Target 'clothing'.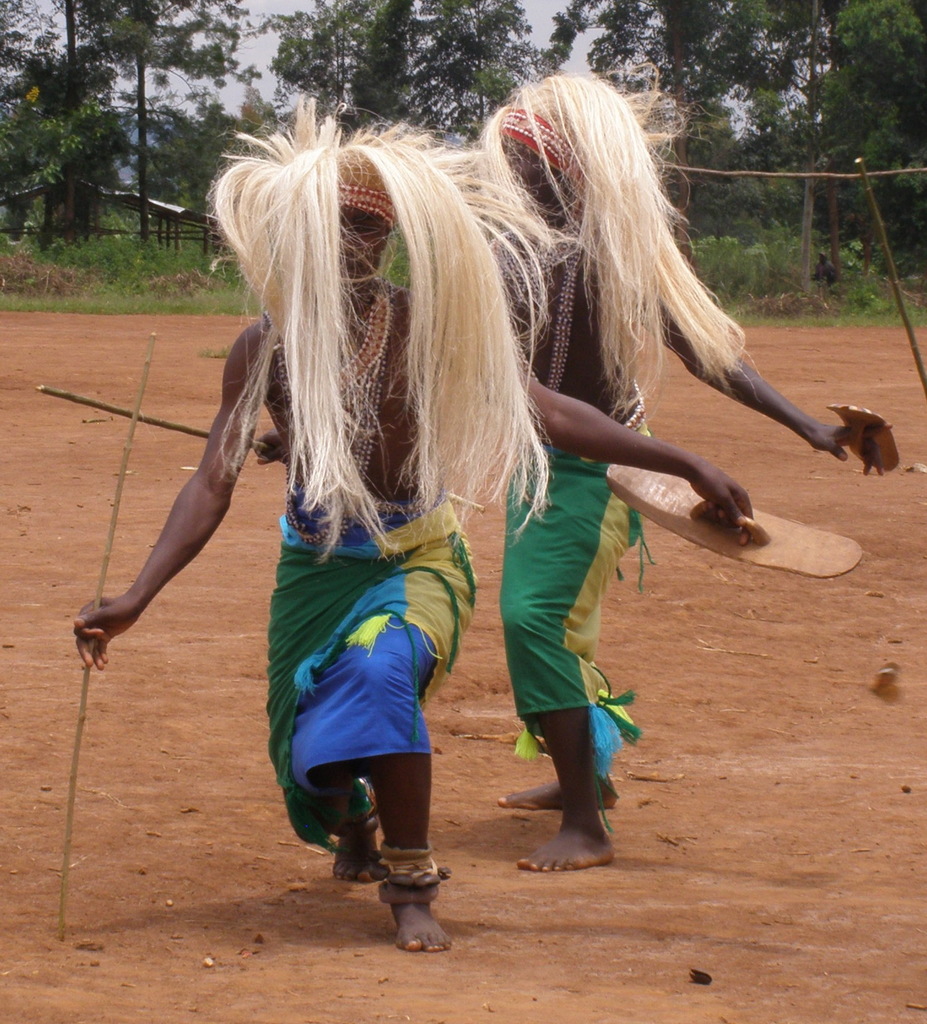
Target region: BBox(261, 489, 475, 856).
